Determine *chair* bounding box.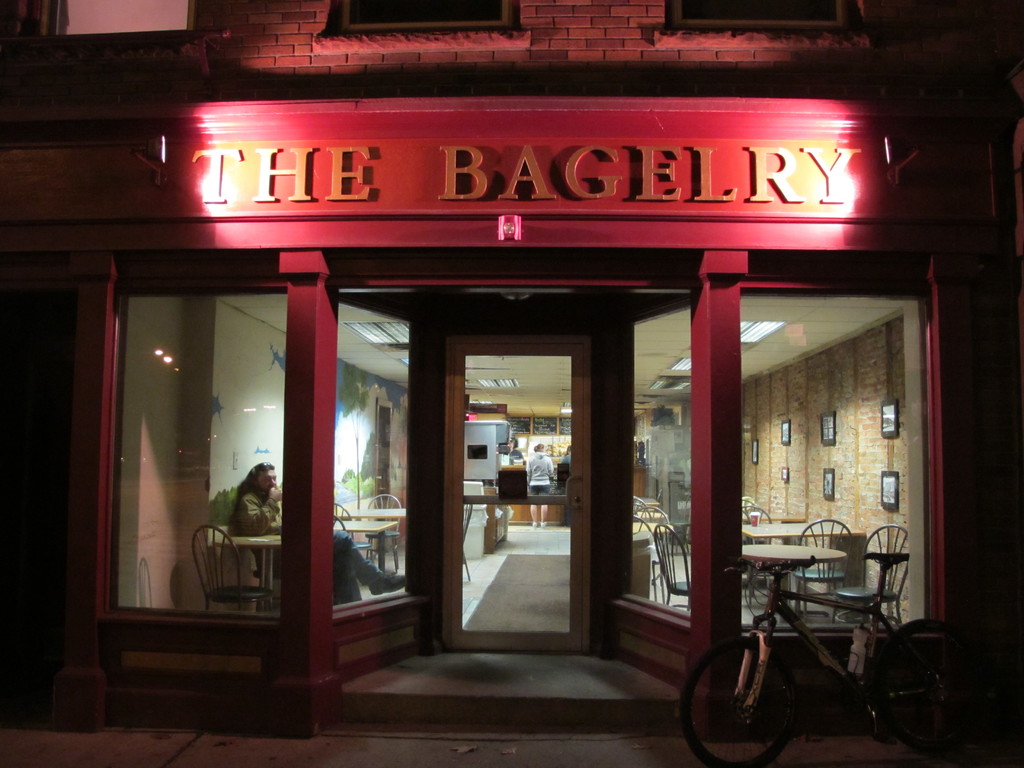
Determined: box(736, 503, 776, 588).
